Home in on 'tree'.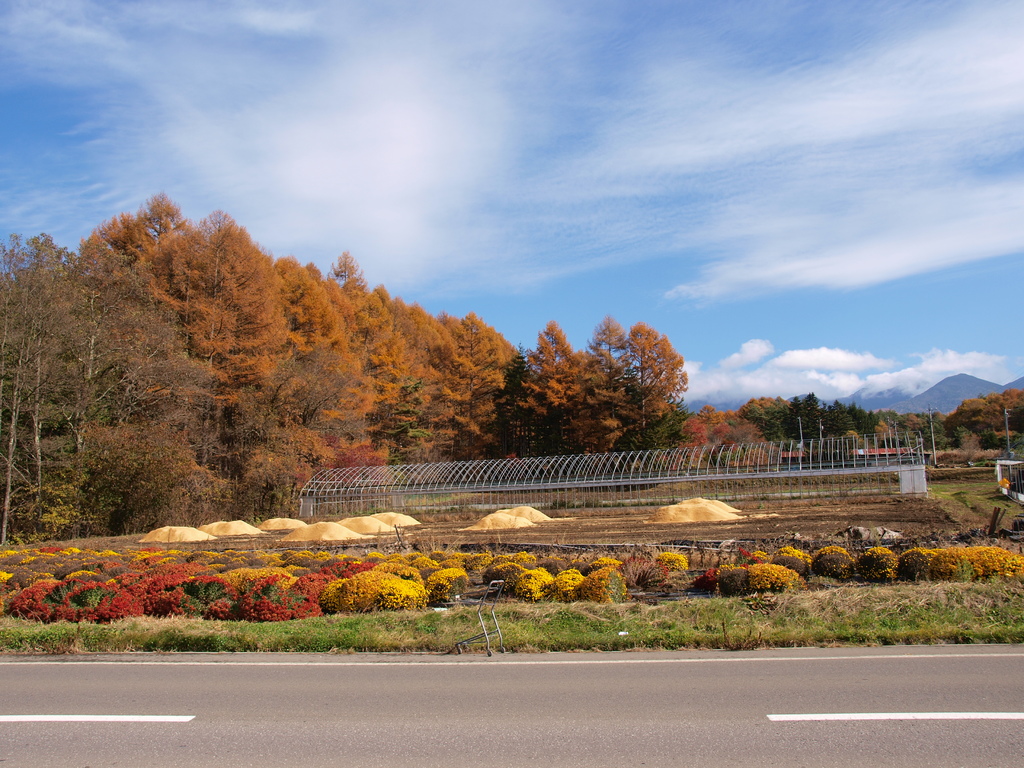
Homed in at {"x1": 580, "y1": 316, "x2": 642, "y2": 374}.
